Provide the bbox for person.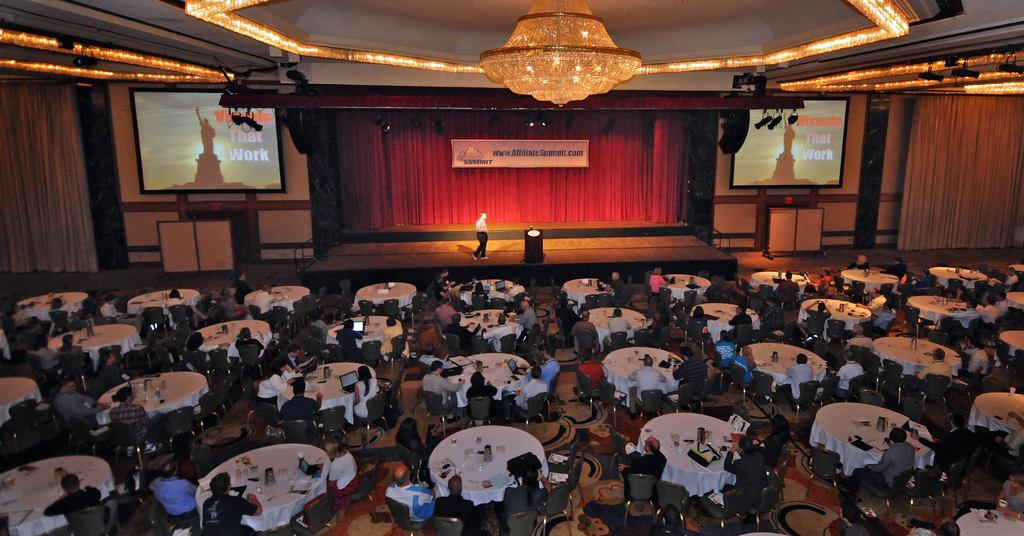
{"left": 553, "top": 298, "right": 582, "bottom": 337}.
